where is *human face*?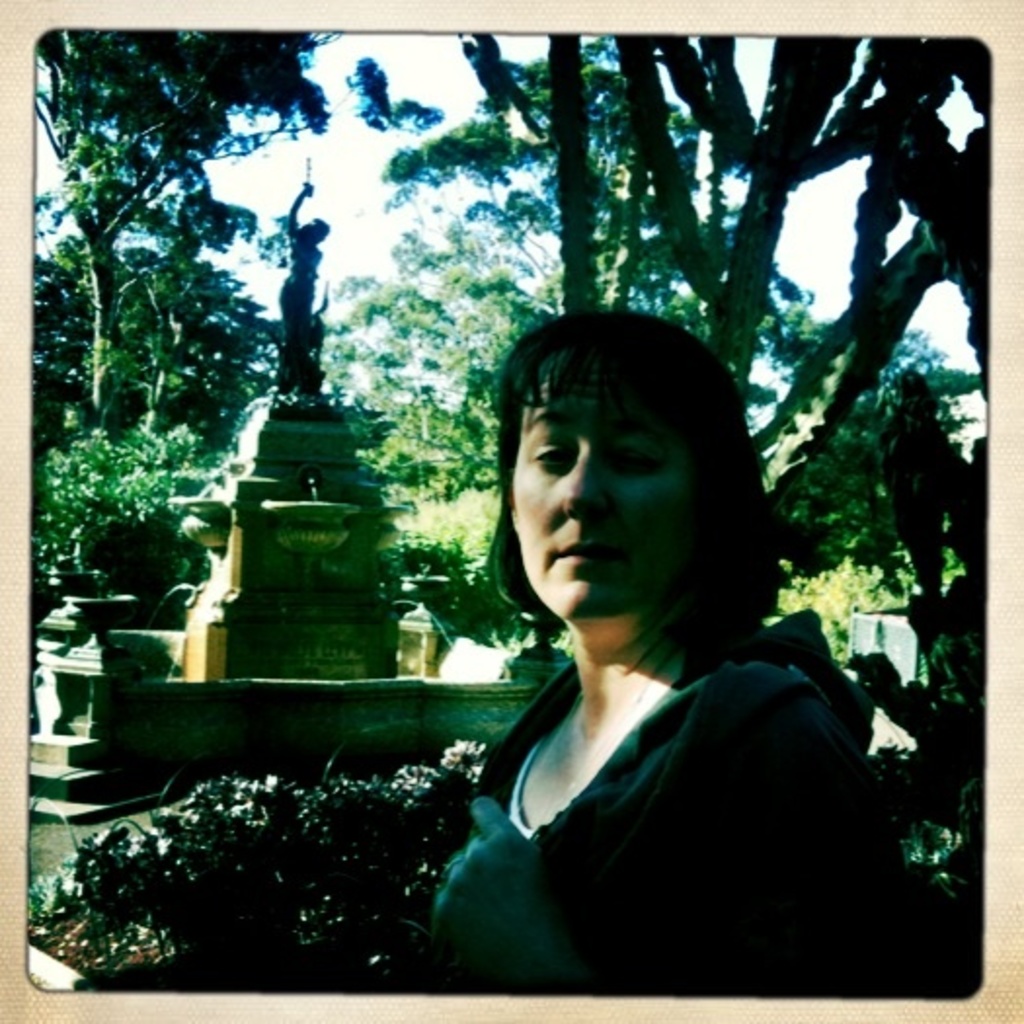
left=511, top=373, right=694, bottom=614.
